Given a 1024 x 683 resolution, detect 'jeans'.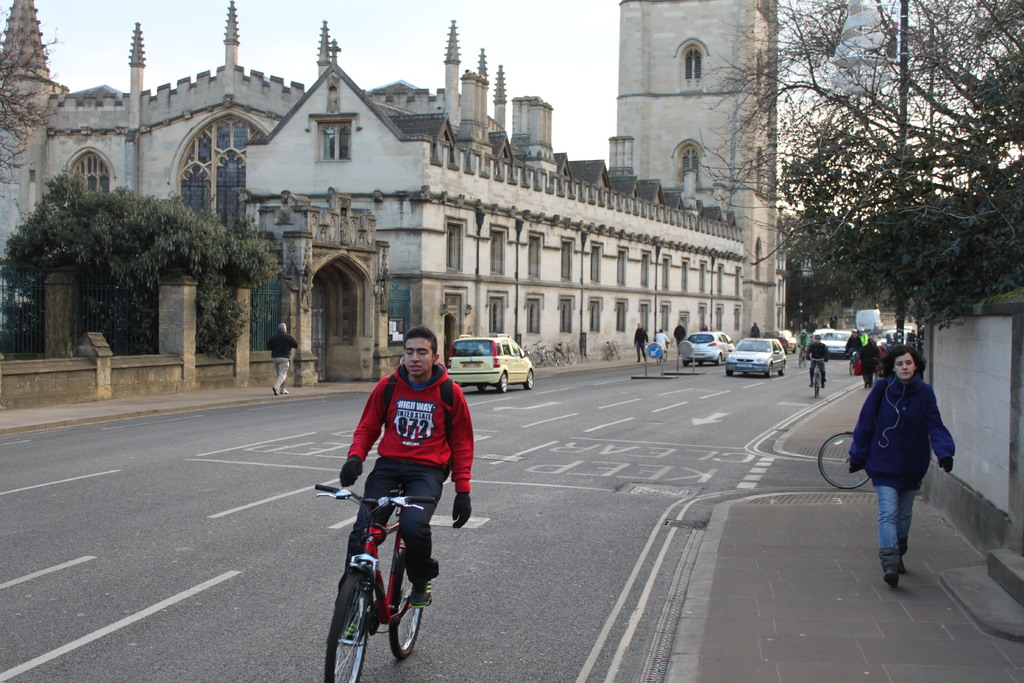
328/444/450/612.
